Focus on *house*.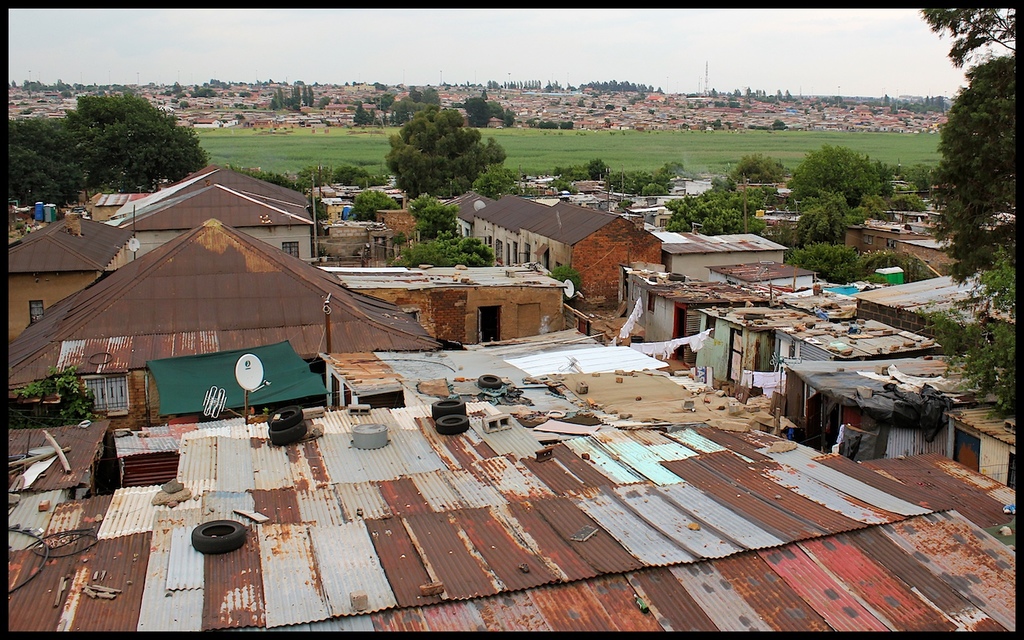
Focused at Rect(774, 314, 945, 360).
